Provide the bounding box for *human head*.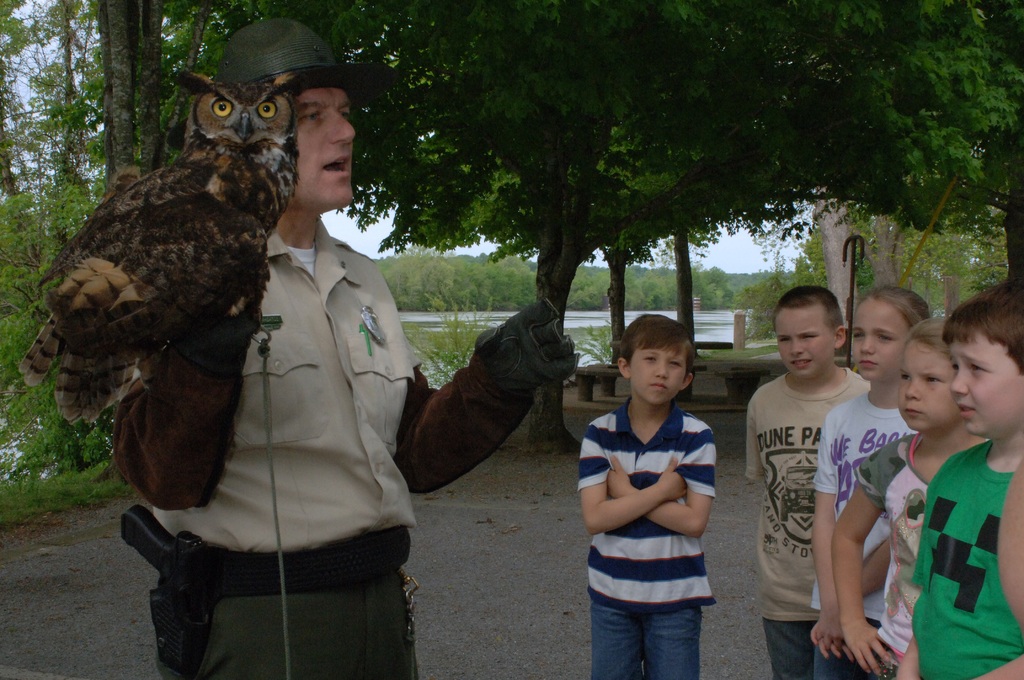
(left=630, top=323, right=710, bottom=415).
